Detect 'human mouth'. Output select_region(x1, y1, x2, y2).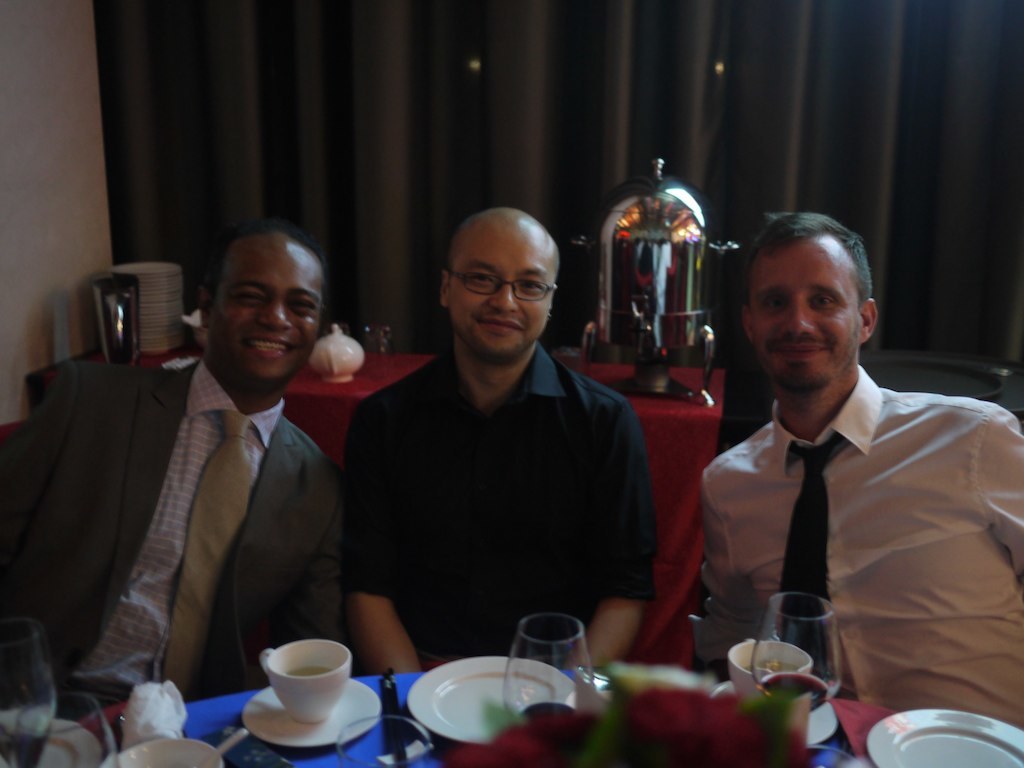
select_region(473, 312, 528, 335).
